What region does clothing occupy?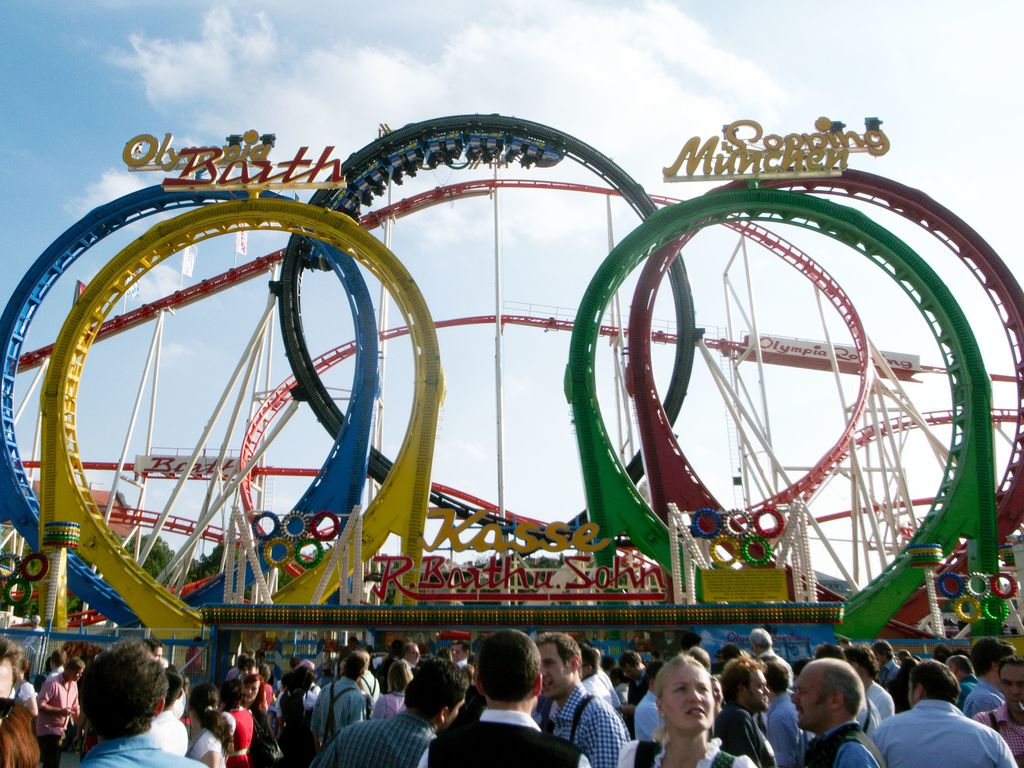
(left=183, top=646, right=200, bottom=685).
